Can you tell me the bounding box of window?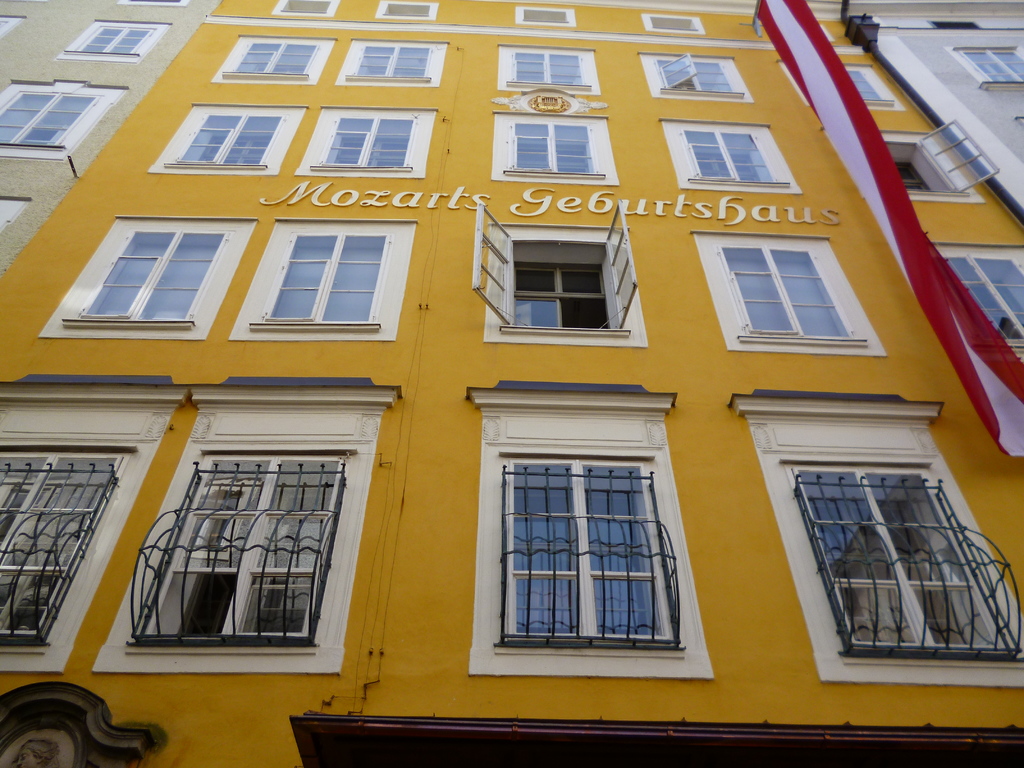
crop(634, 45, 755, 100).
